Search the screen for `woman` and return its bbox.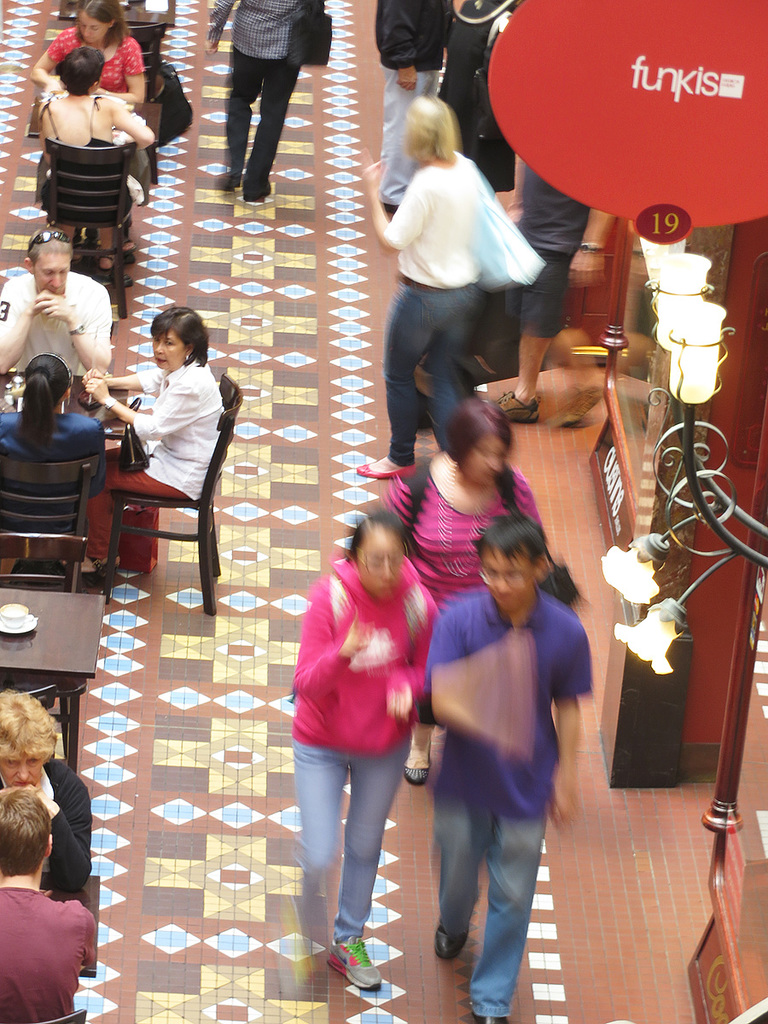
Found: crop(353, 92, 486, 480).
